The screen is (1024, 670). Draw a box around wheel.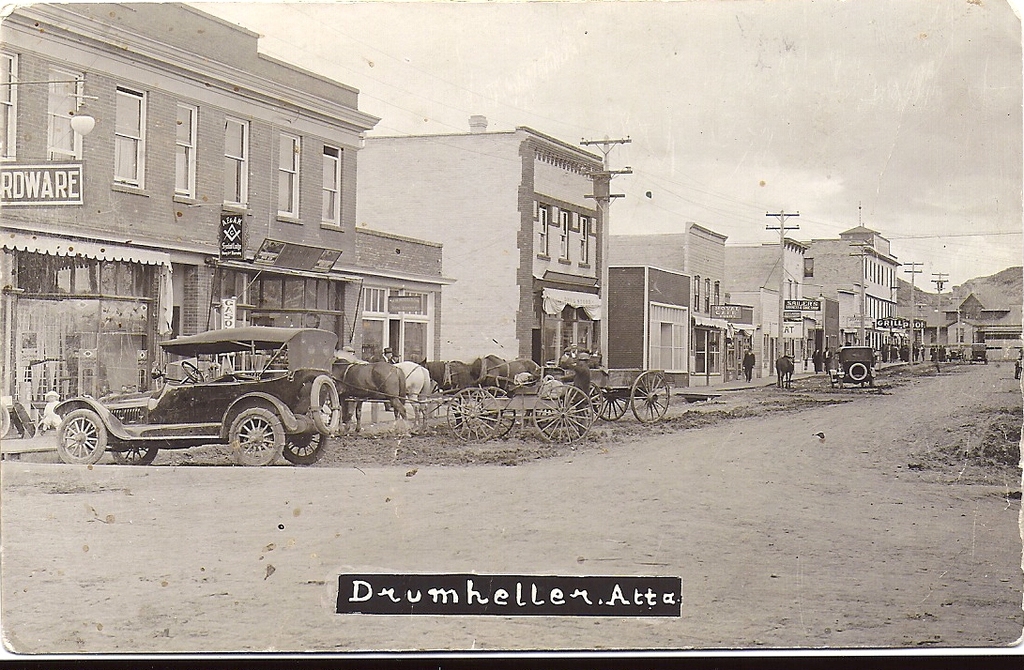
593, 381, 604, 425.
